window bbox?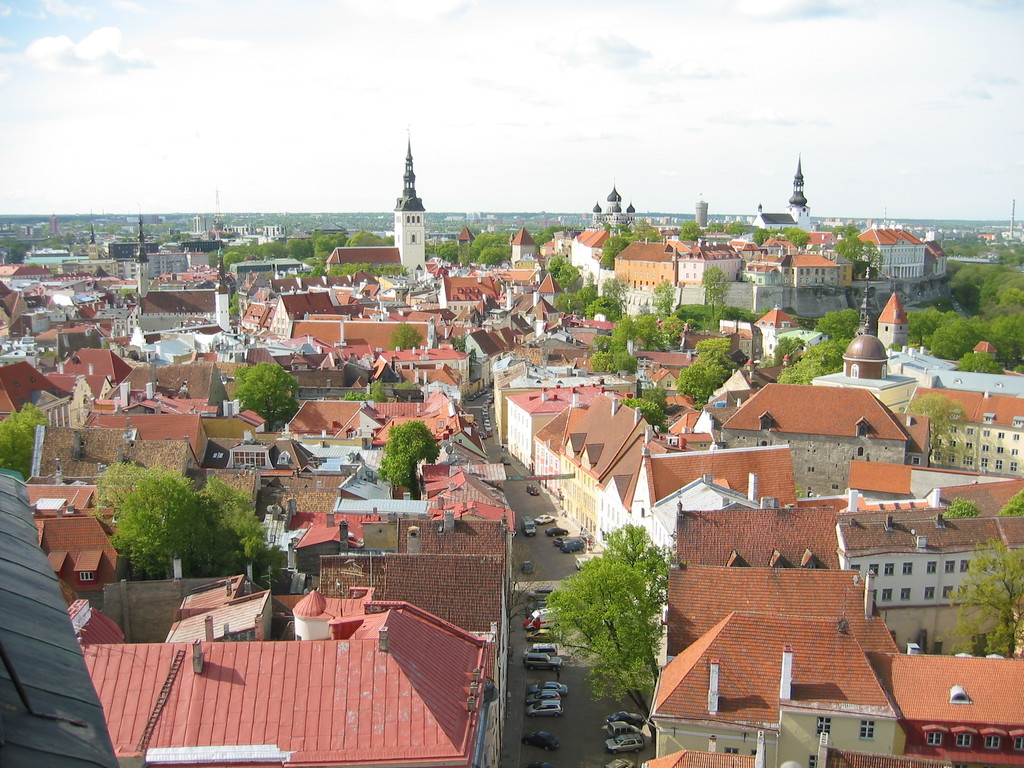
rect(980, 428, 989, 436)
